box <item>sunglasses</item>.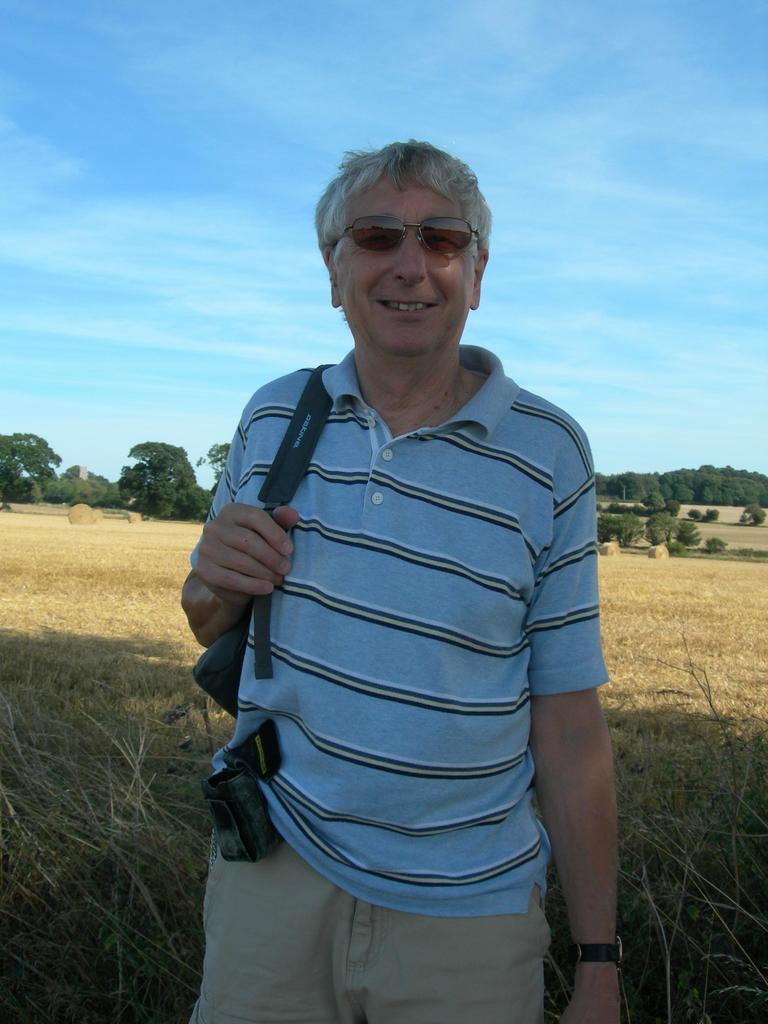
<region>322, 209, 486, 263</region>.
